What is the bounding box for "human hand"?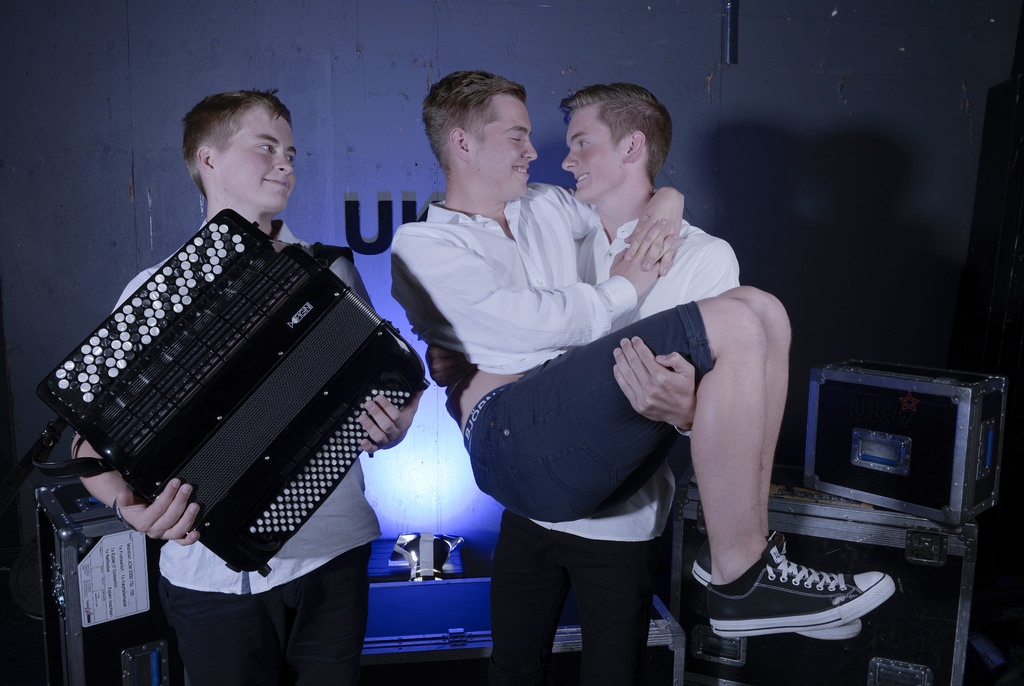
box(618, 343, 712, 429).
